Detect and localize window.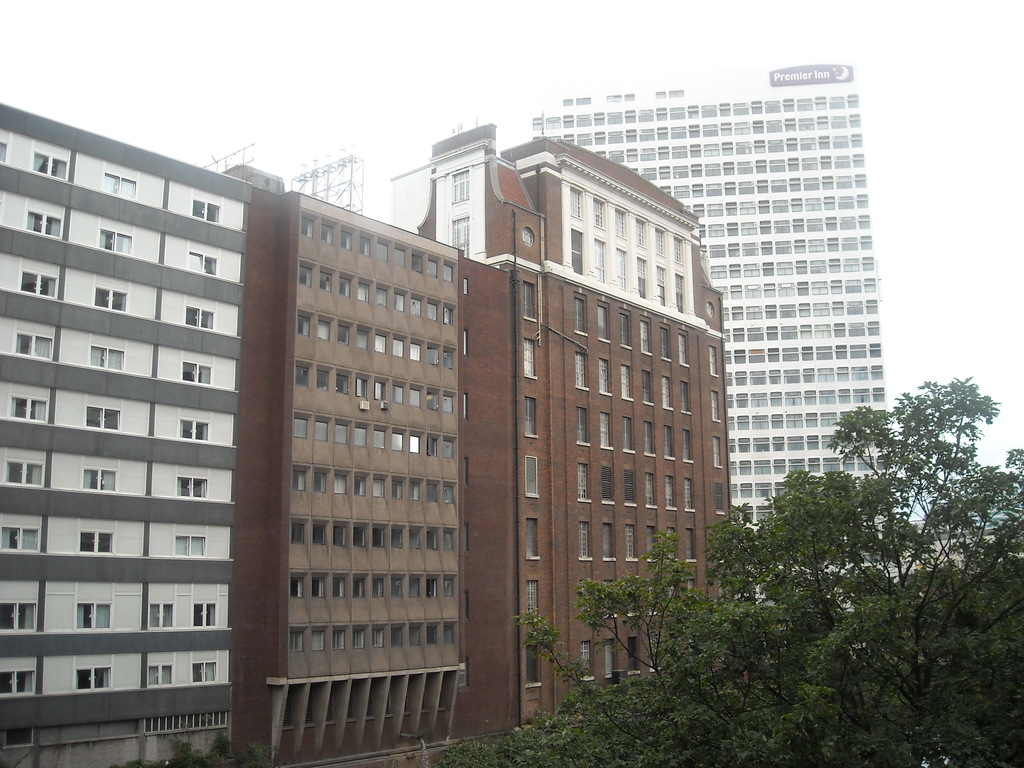
Localized at crop(578, 132, 593, 145).
